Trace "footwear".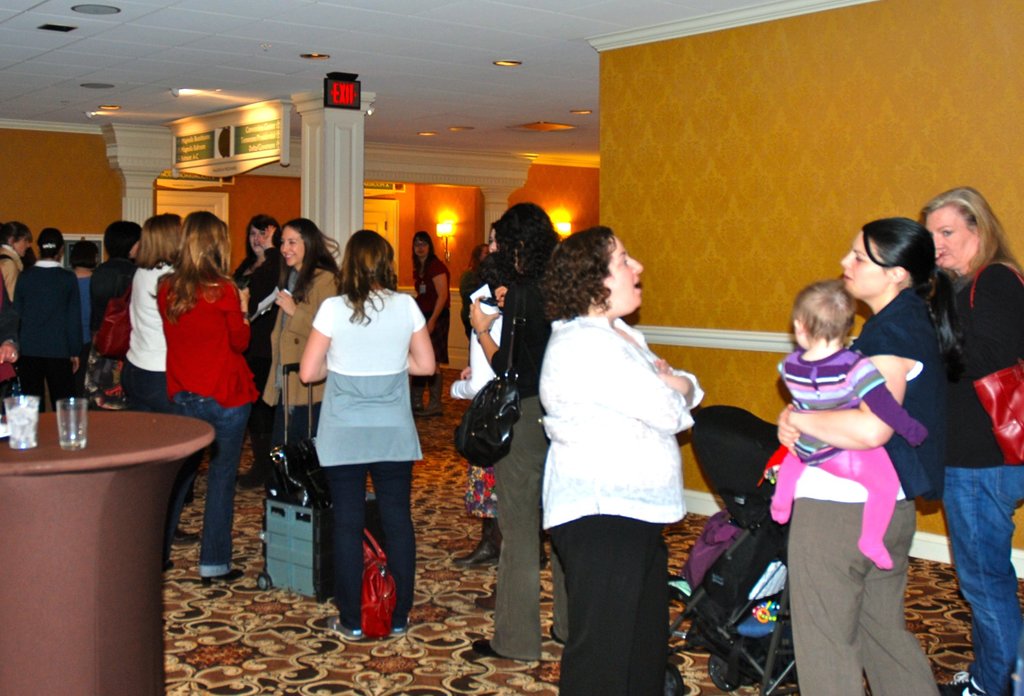
Traced to bbox=(451, 514, 506, 570).
